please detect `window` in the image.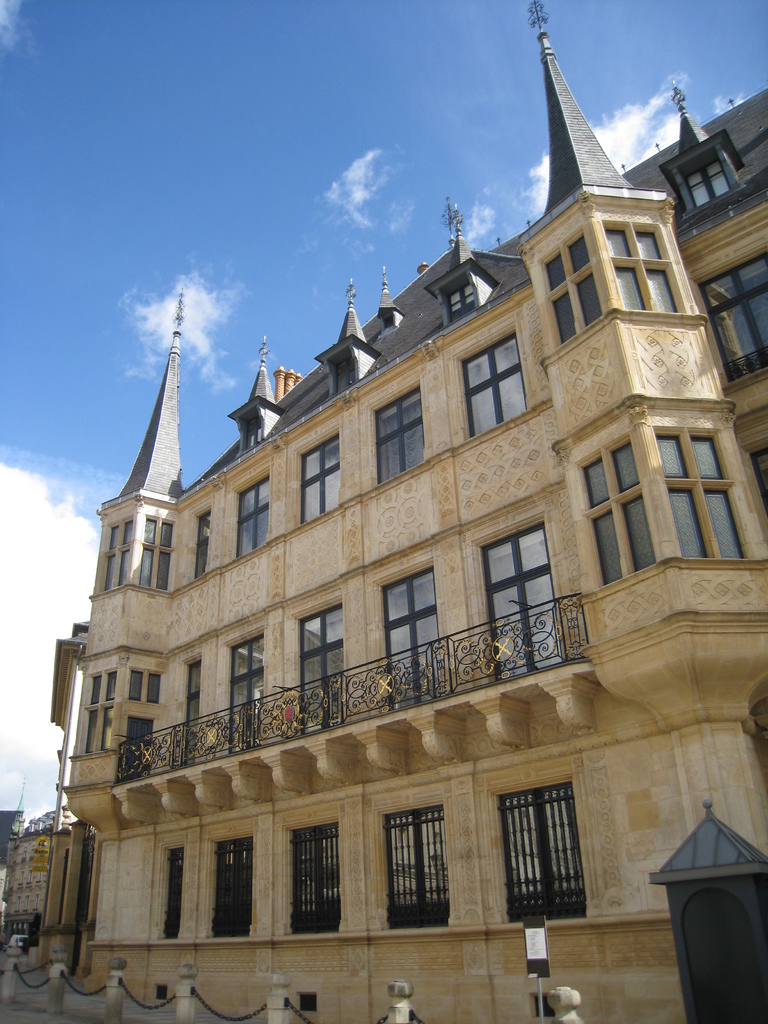
(229, 625, 276, 751).
